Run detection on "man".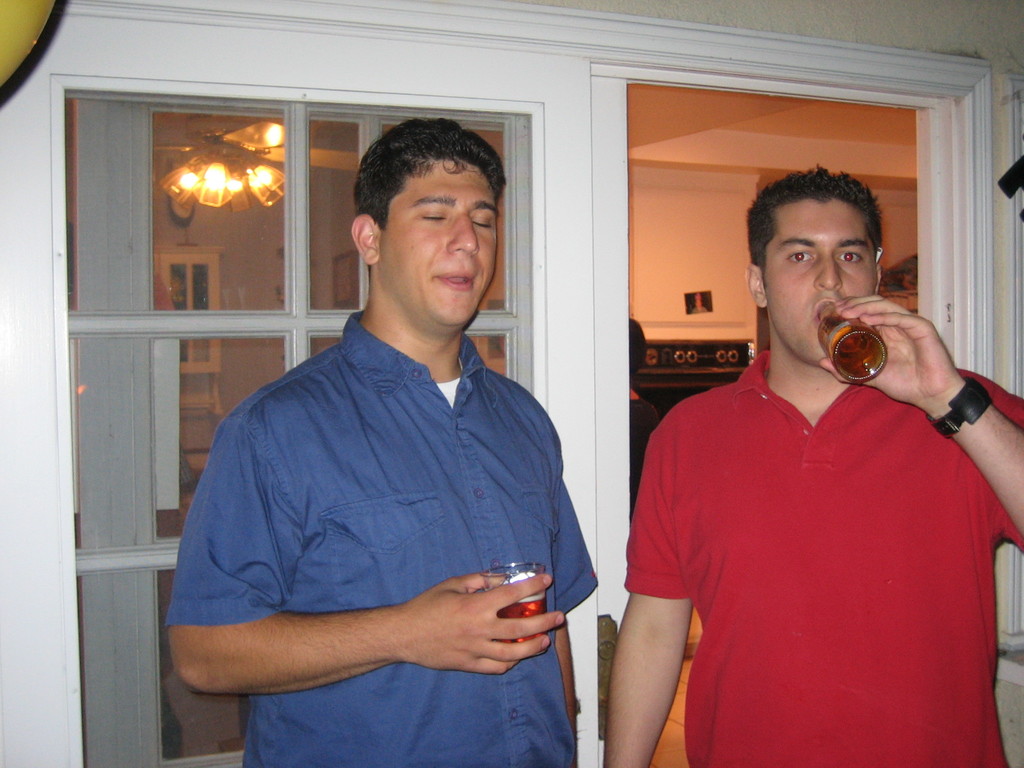
Result: x1=168, y1=106, x2=605, y2=767.
